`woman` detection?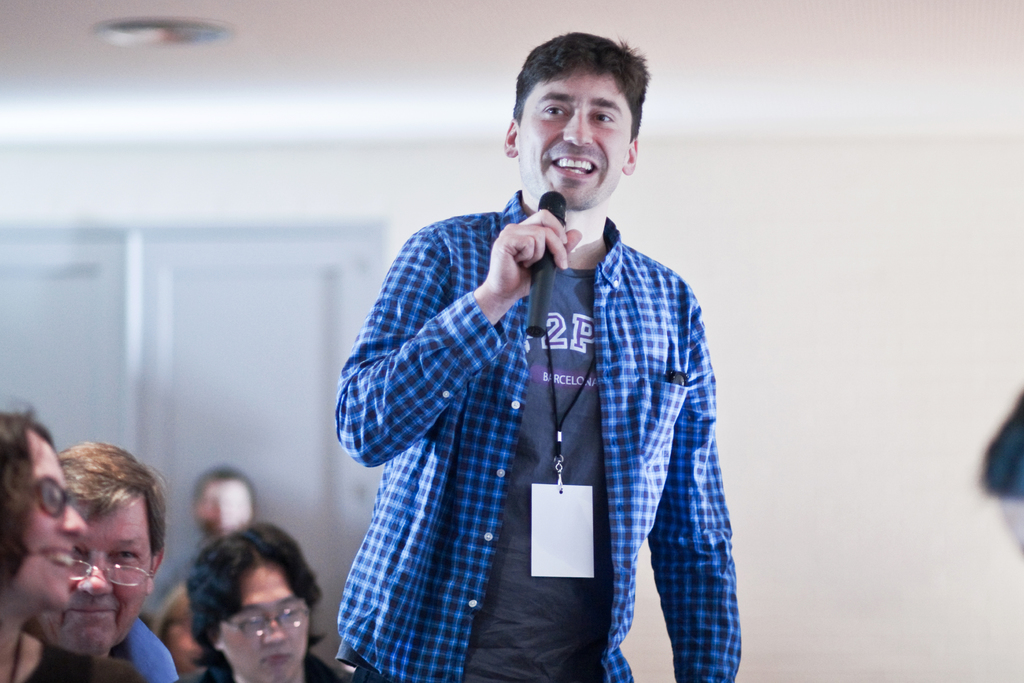
Rect(177, 523, 348, 682)
